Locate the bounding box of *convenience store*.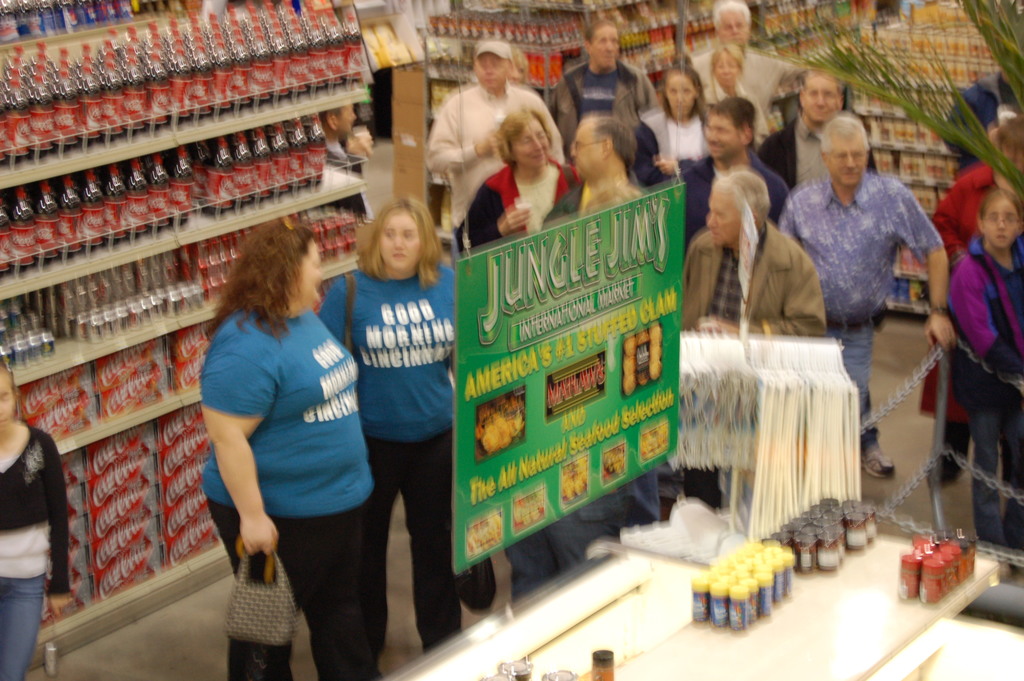
Bounding box: box=[0, 0, 1023, 680].
